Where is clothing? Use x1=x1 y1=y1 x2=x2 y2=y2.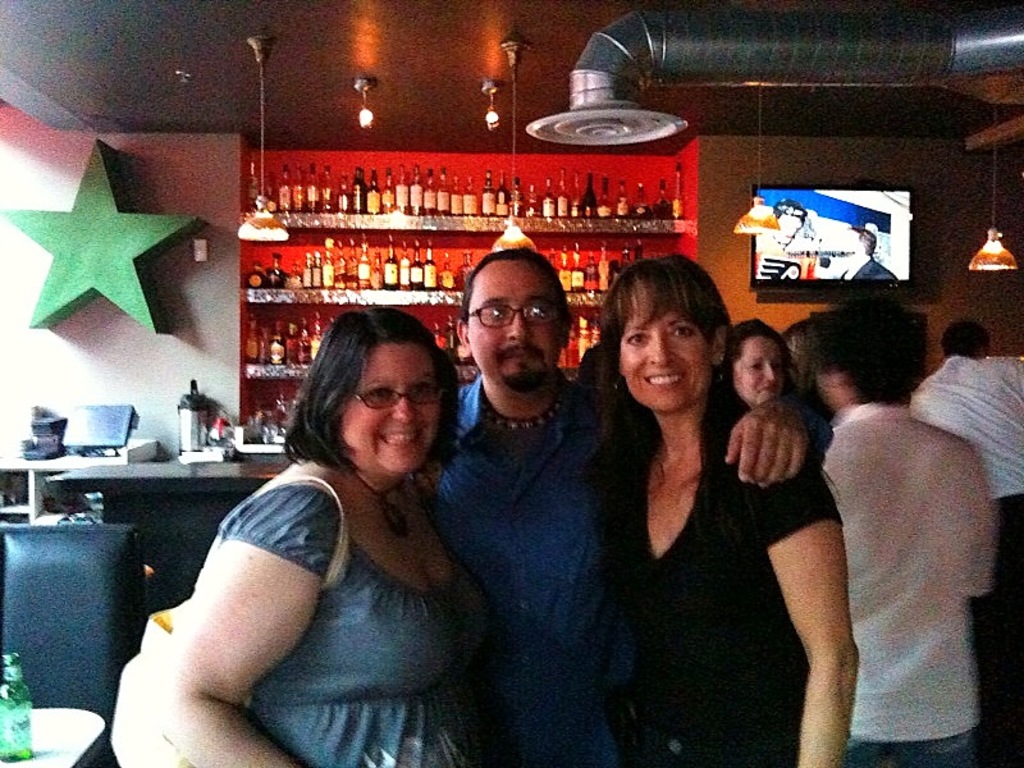
x1=609 y1=410 x2=833 y2=764.
